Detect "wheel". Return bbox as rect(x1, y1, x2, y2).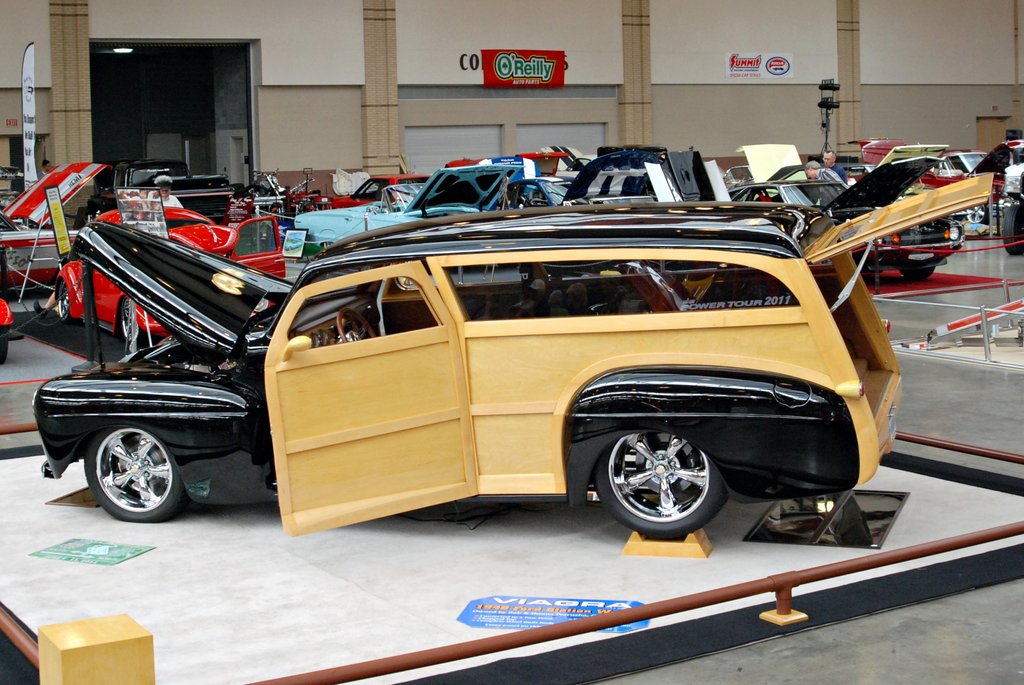
rect(905, 268, 936, 283).
